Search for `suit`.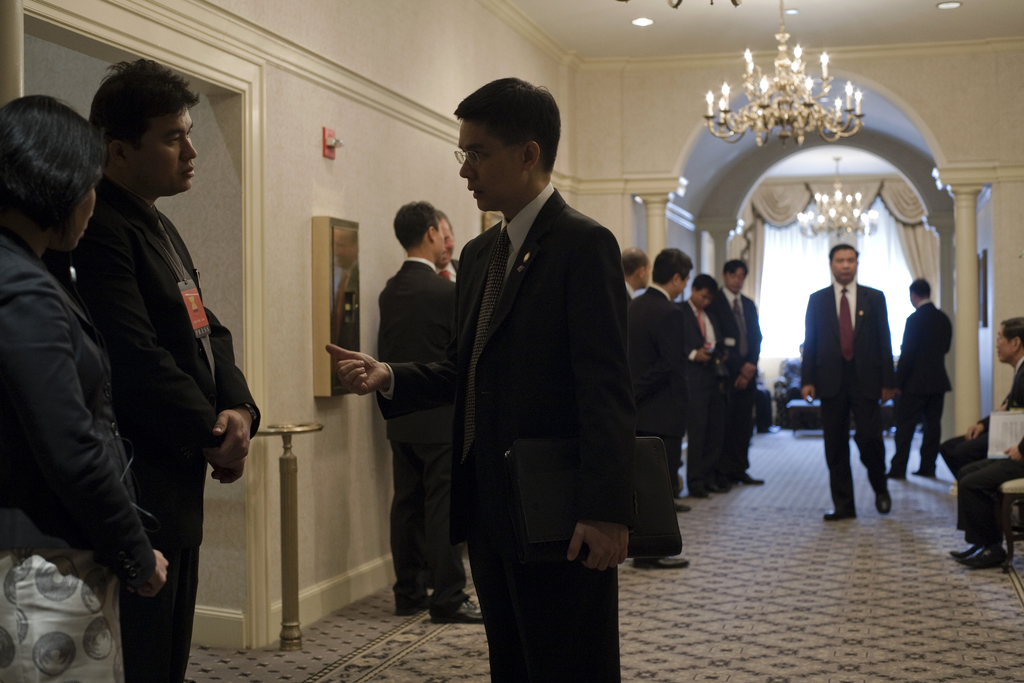
Found at bbox=[680, 297, 730, 490].
